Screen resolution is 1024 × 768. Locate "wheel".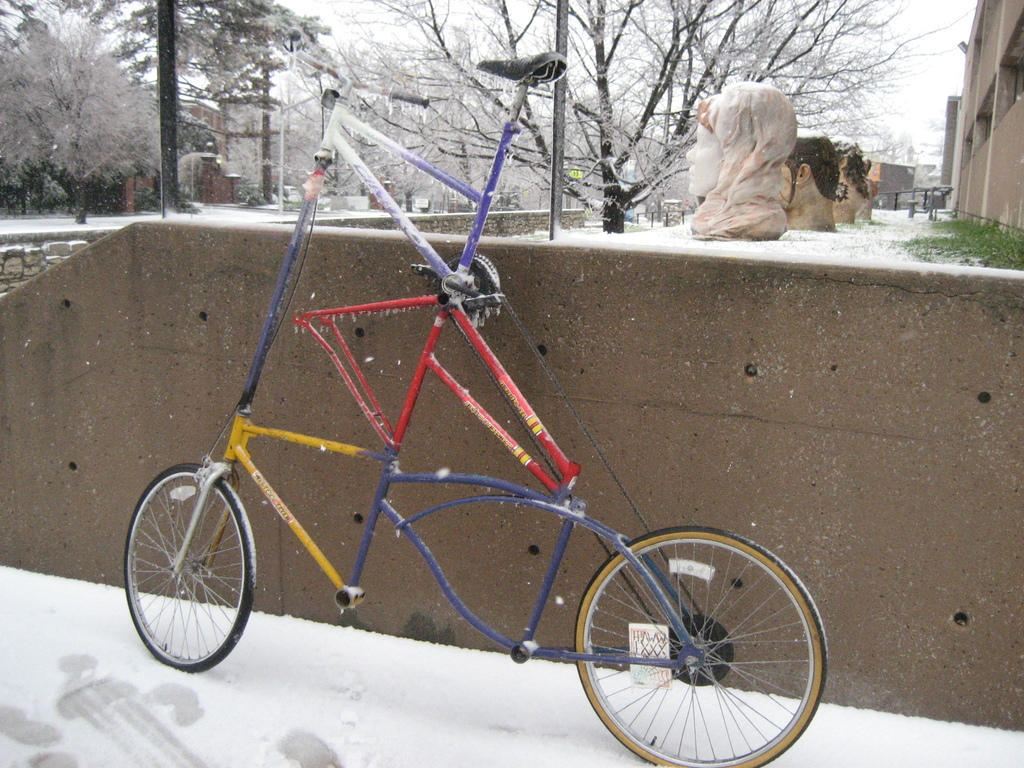
{"left": 124, "top": 463, "right": 257, "bottom": 671}.
